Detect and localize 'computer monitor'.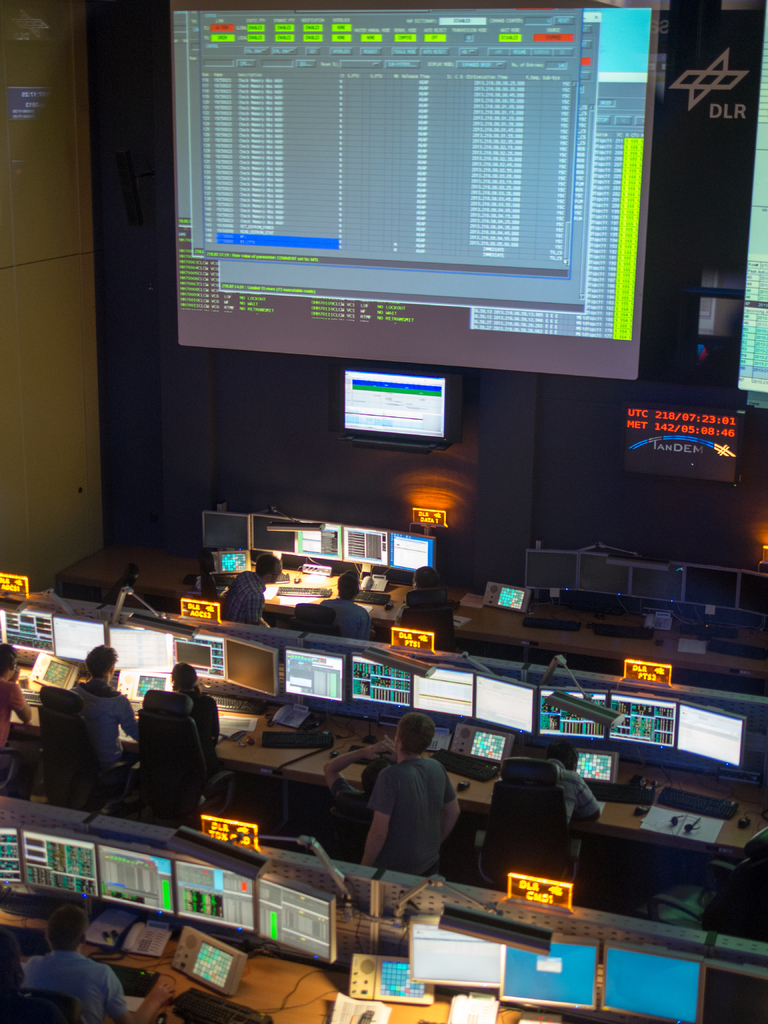
Localized at box(86, 839, 177, 925).
